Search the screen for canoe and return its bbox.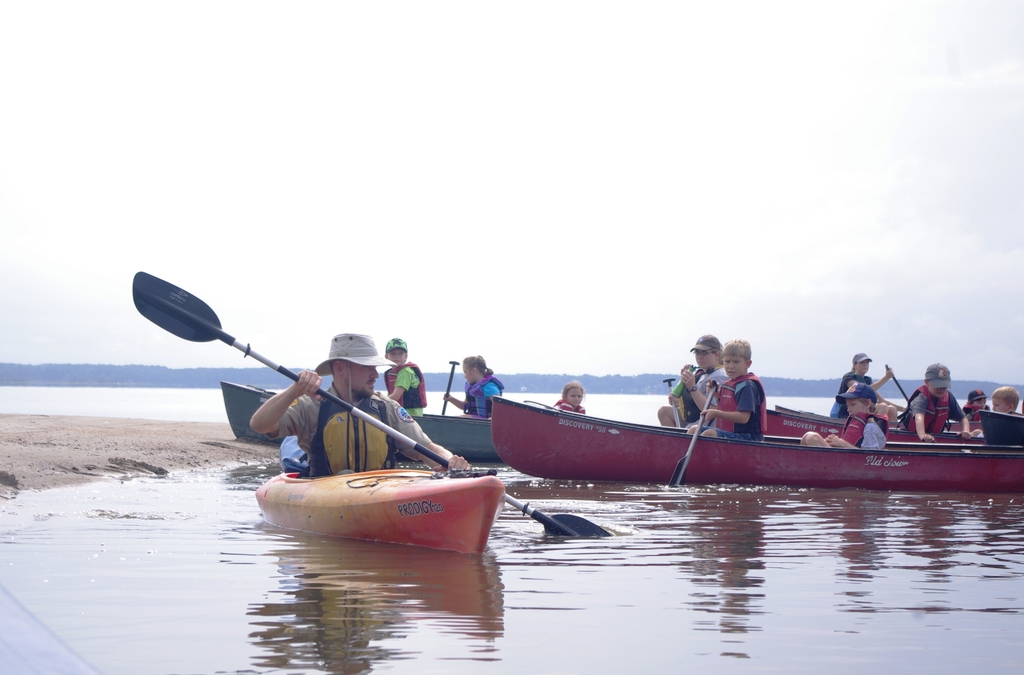
Found: (x1=829, y1=414, x2=980, y2=440).
